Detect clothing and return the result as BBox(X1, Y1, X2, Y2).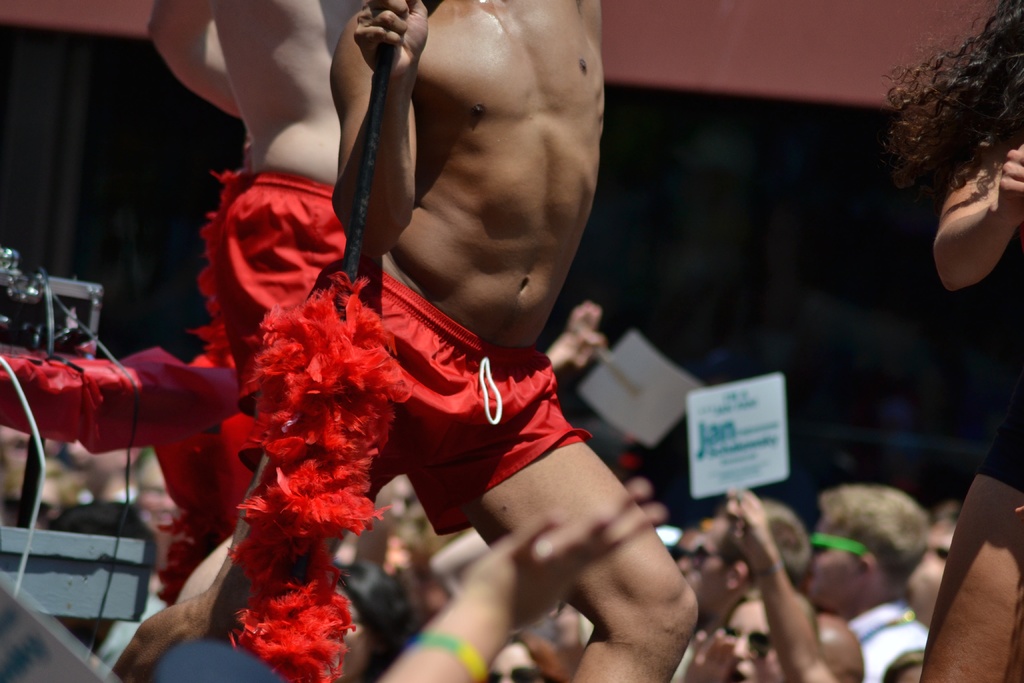
BBox(840, 597, 930, 682).
